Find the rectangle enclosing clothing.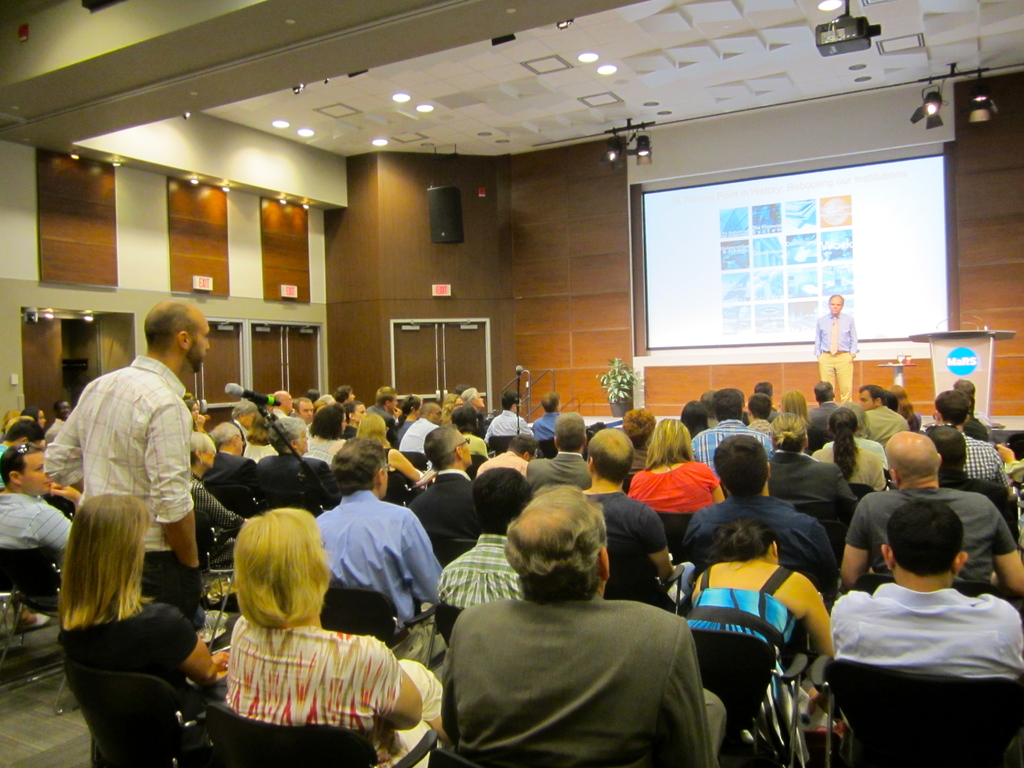
<box>486,410,535,438</box>.
